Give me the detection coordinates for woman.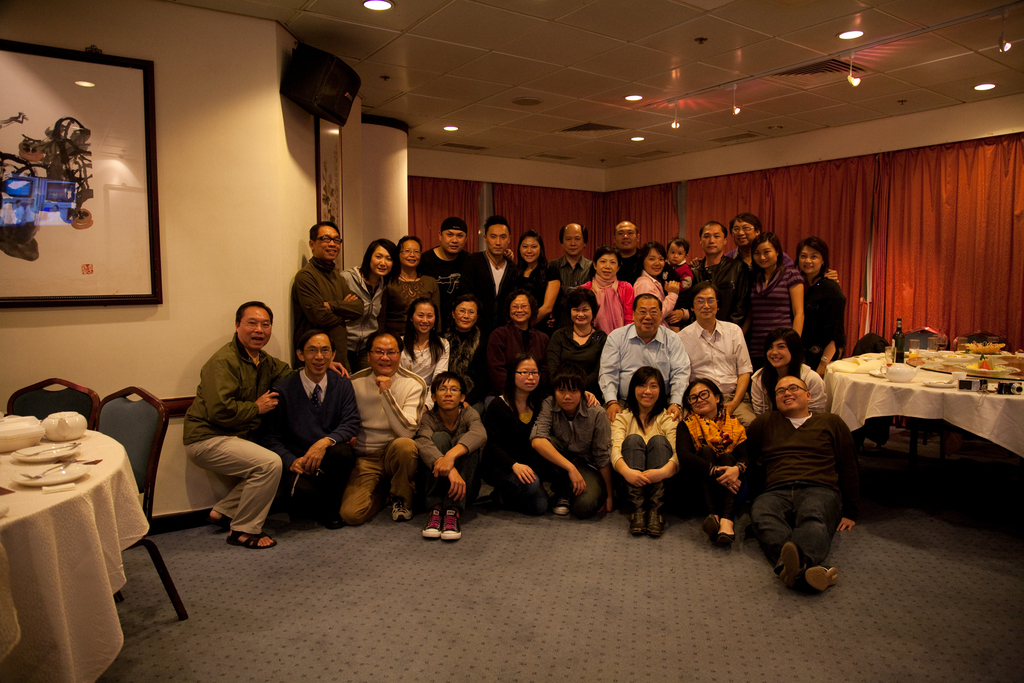
<bbox>488, 292, 547, 392</bbox>.
